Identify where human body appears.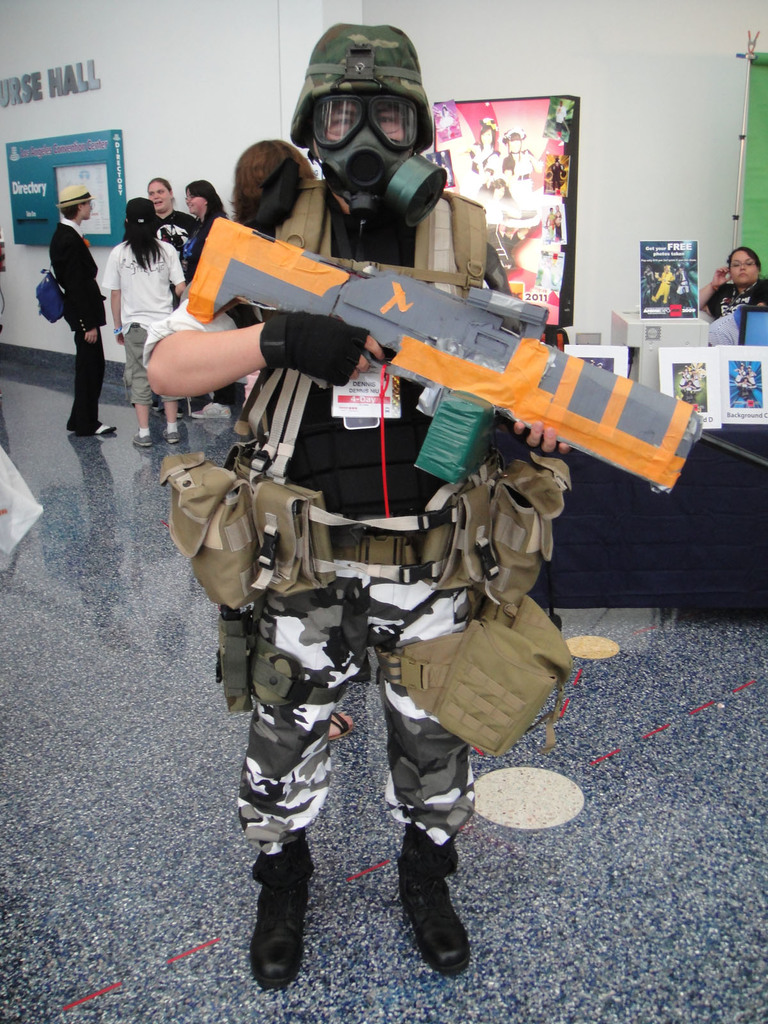
Appears at l=147, t=177, r=191, b=246.
